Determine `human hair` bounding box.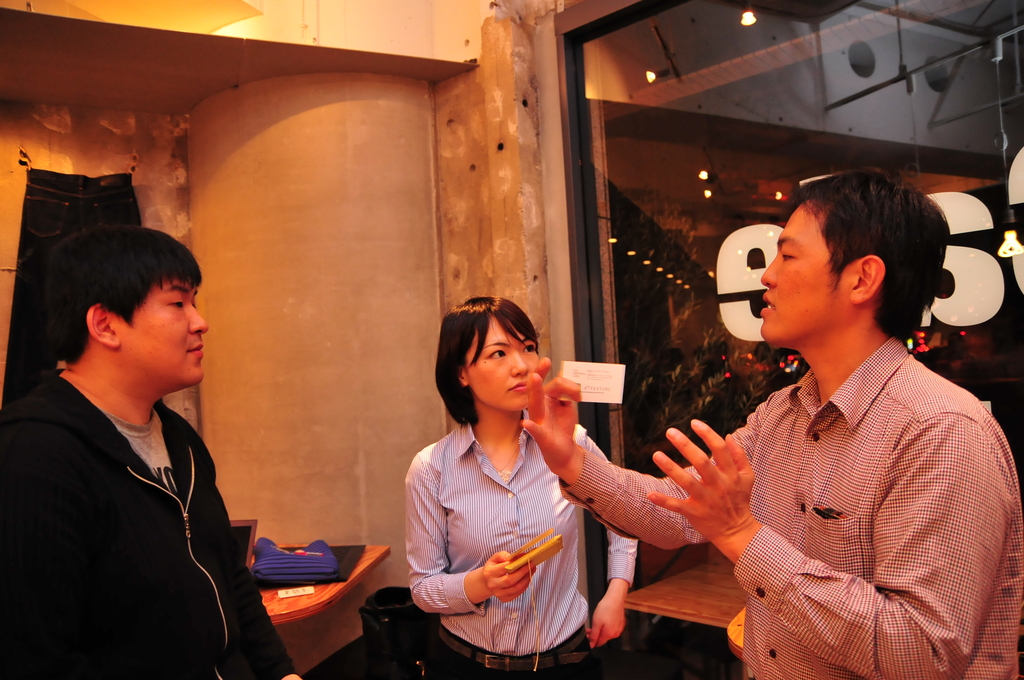
Determined: left=781, top=175, right=940, bottom=339.
